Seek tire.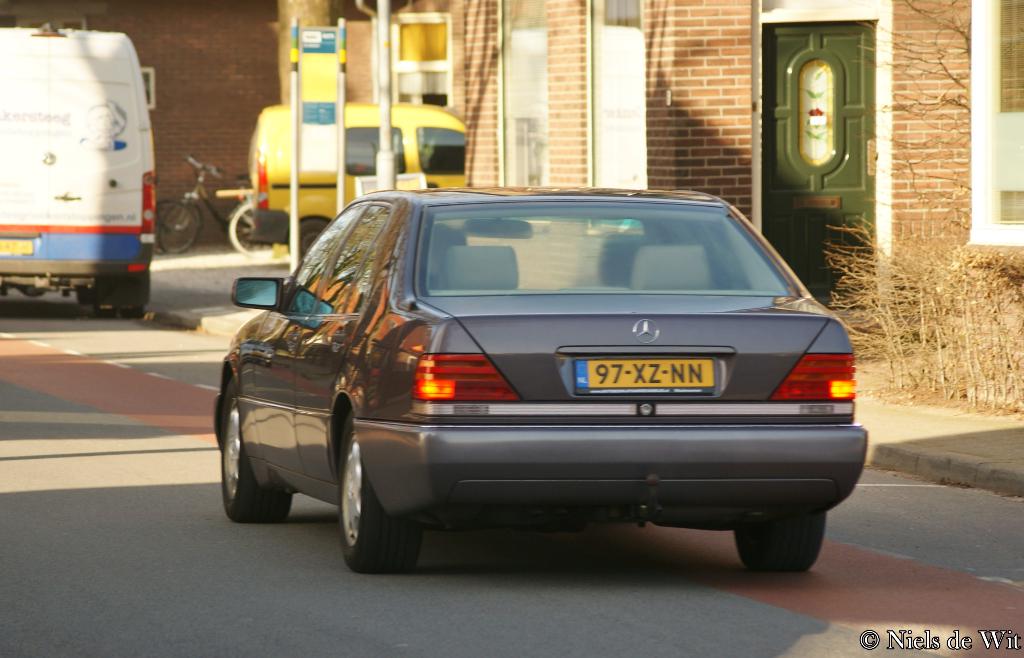
163:200:207:255.
